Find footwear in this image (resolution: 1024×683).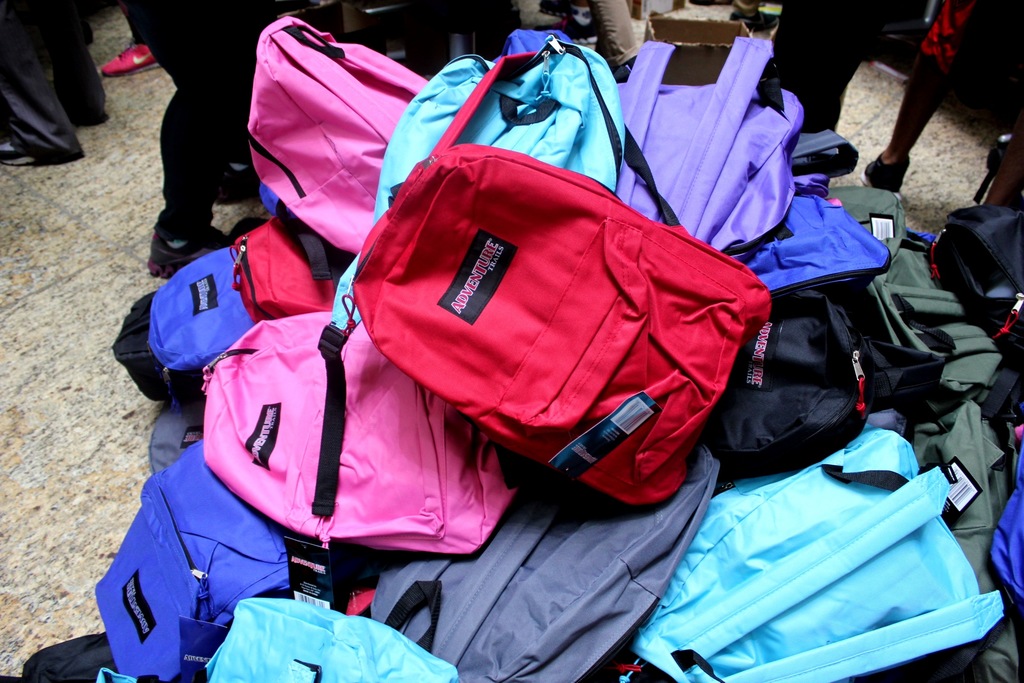
locate(150, 225, 225, 276).
